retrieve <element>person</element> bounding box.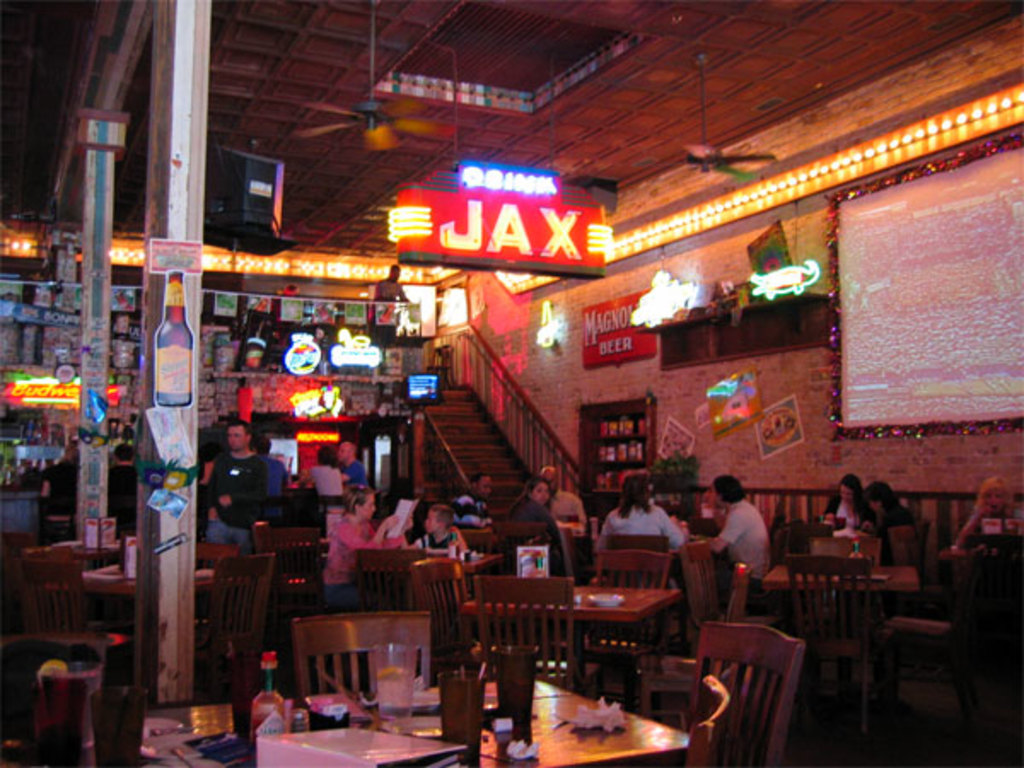
Bounding box: l=493, t=481, r=575, b=584.
